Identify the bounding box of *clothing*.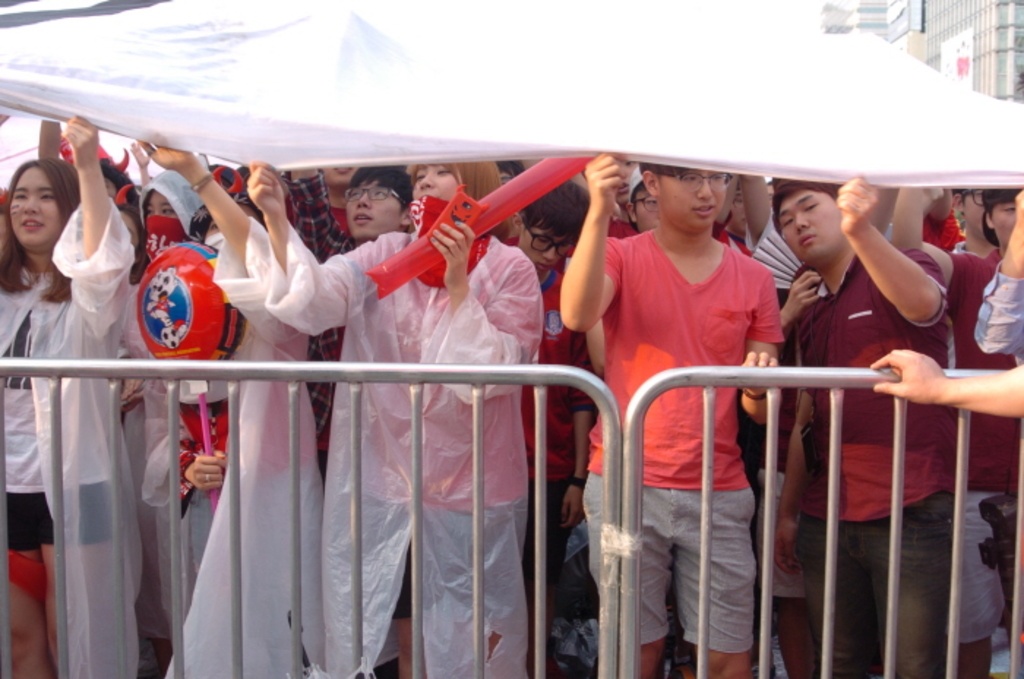
595 193 794 616.
